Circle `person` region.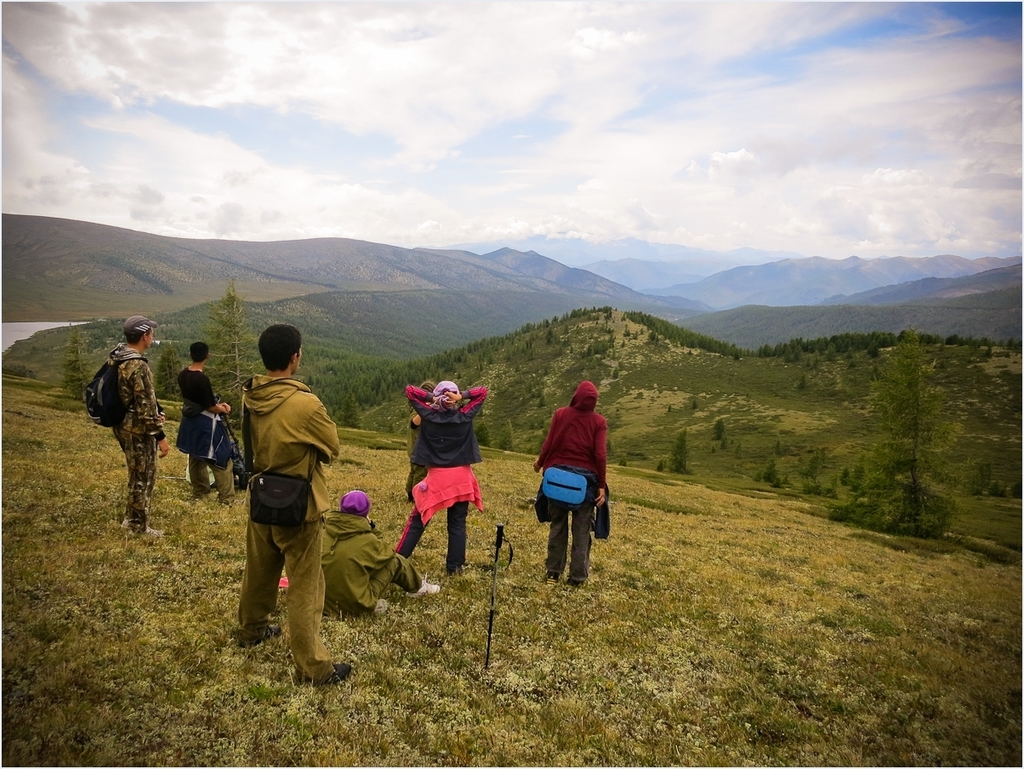
Region: BBox(106, 315, 169, 534).
